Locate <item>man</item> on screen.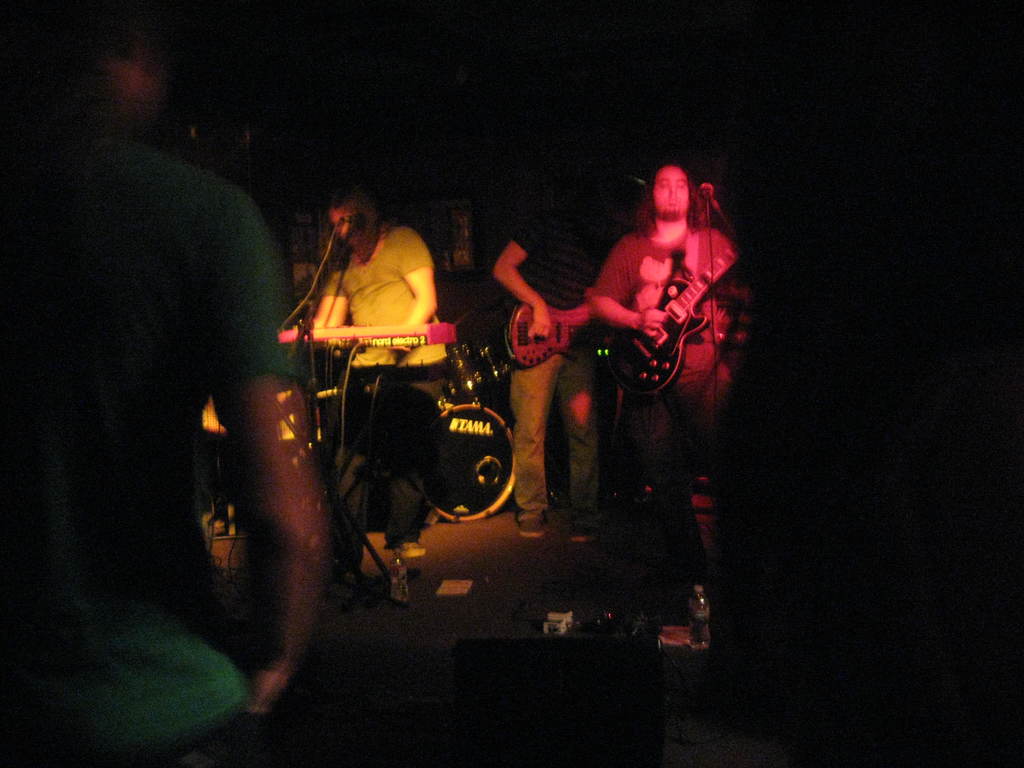
On screen at [584,167,751,642].
